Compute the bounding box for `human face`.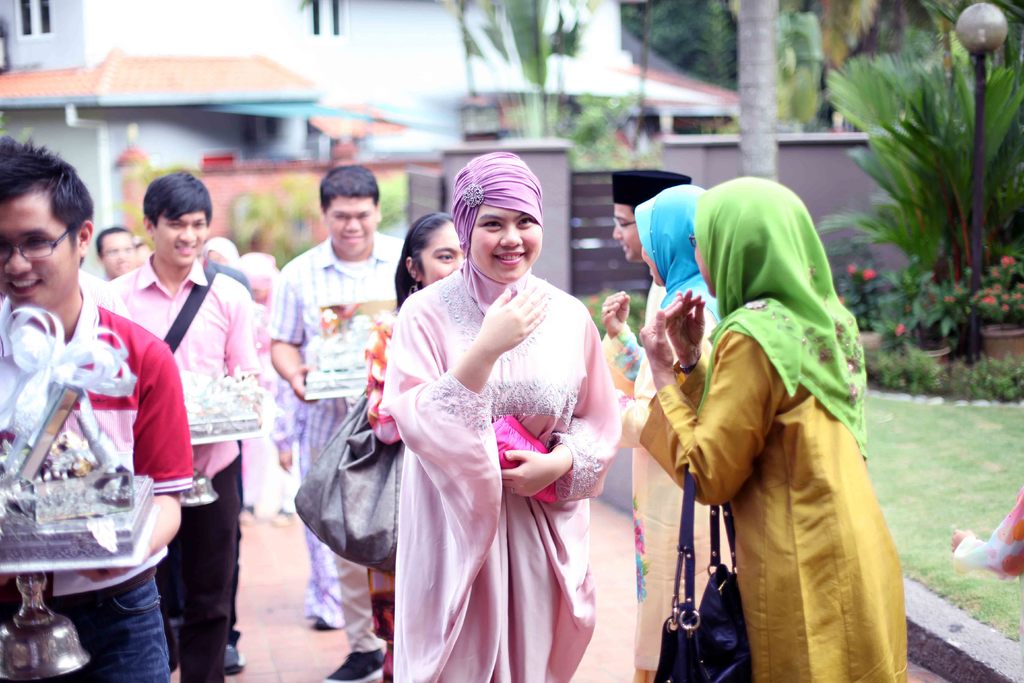
x1=473, y1=205, x2=543, y2=284.
